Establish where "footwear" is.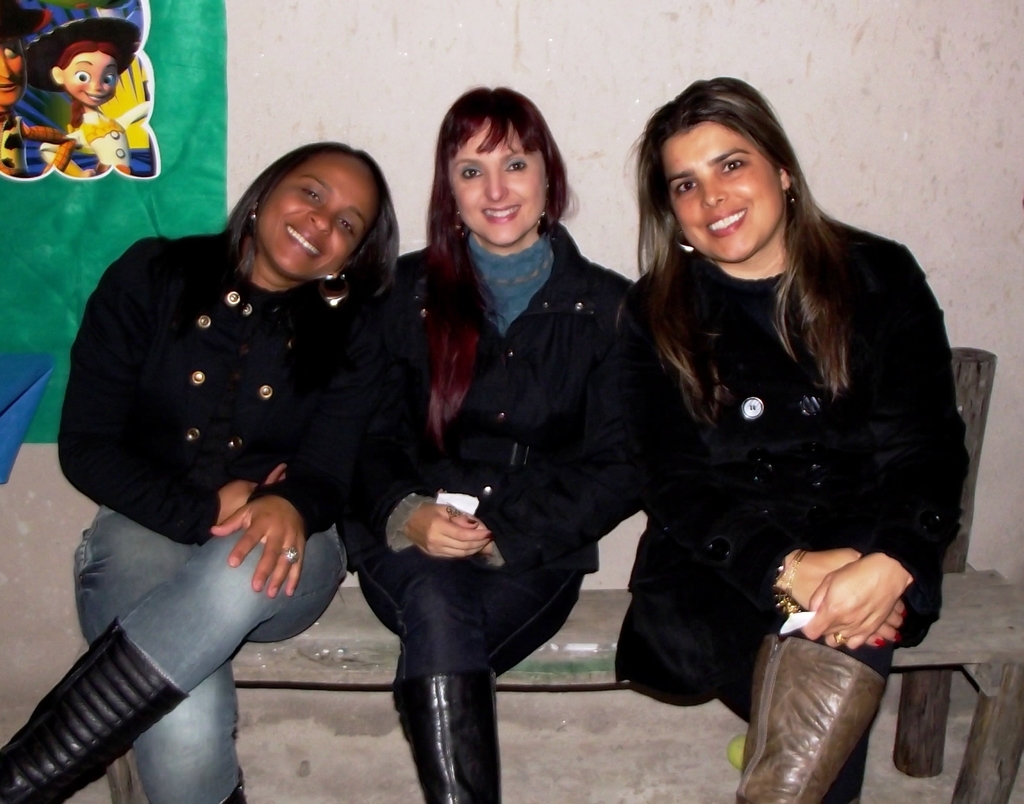
Established at pyautogui.locateOnScreen(735, 634, 888, 803).
